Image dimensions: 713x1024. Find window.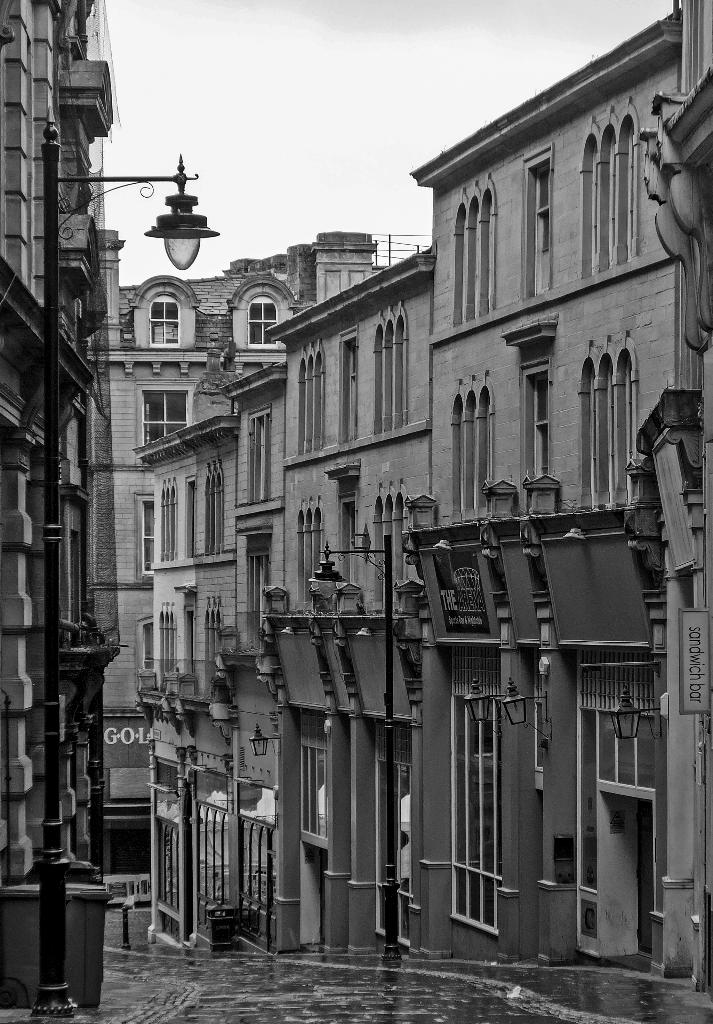
bbox=(138, 383, 192, 449).
